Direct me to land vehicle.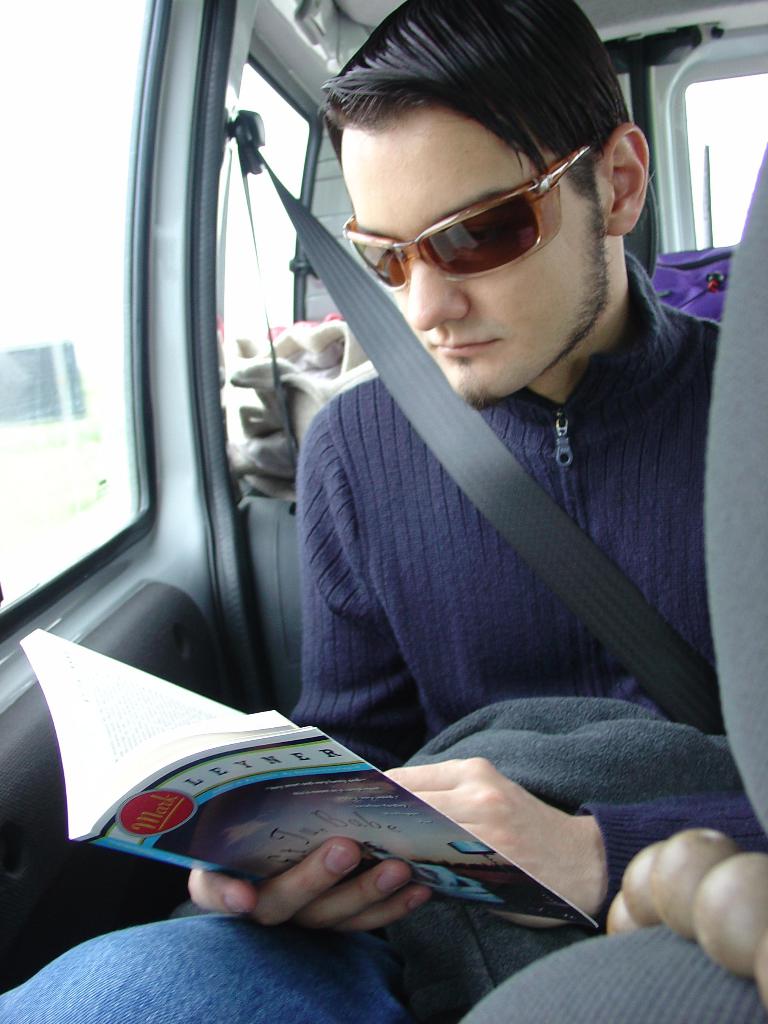
Direction: 0/3/767/943.
